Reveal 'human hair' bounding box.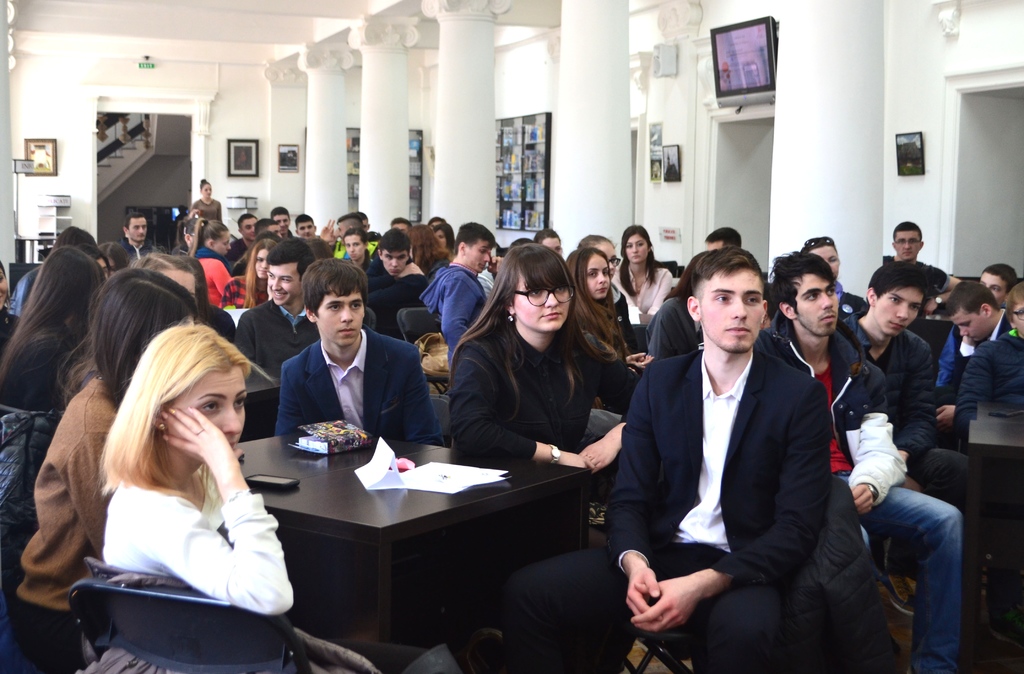
Revealed: Rect(0, 261, 12, 317).
